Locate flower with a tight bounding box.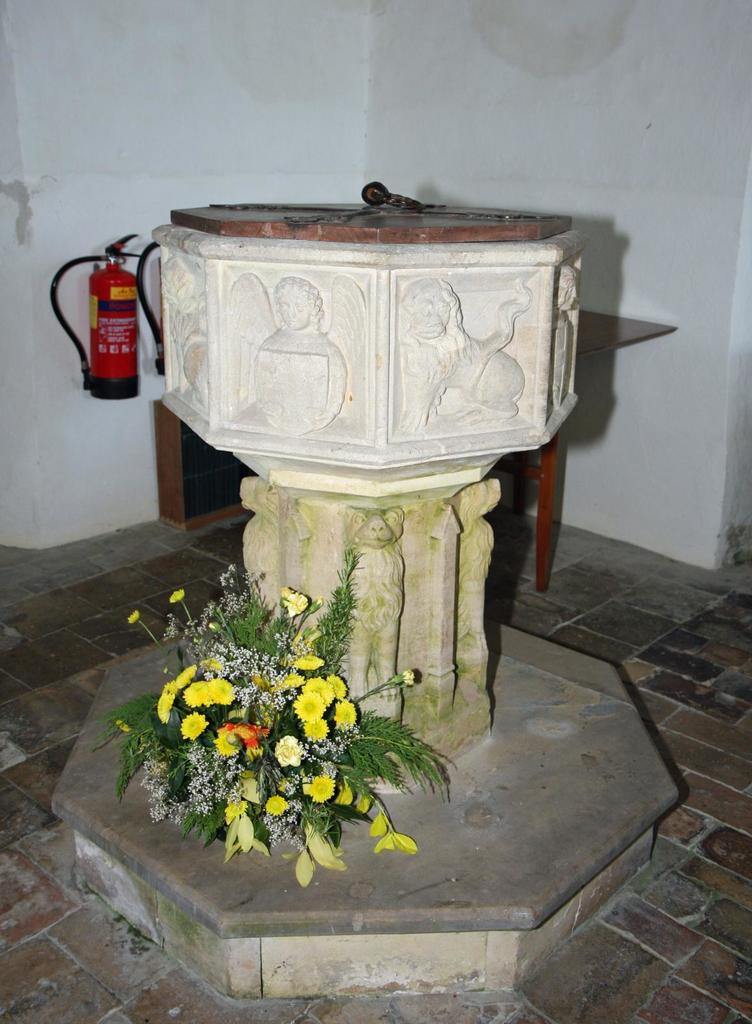
rect(332, 699, 352, 736).
